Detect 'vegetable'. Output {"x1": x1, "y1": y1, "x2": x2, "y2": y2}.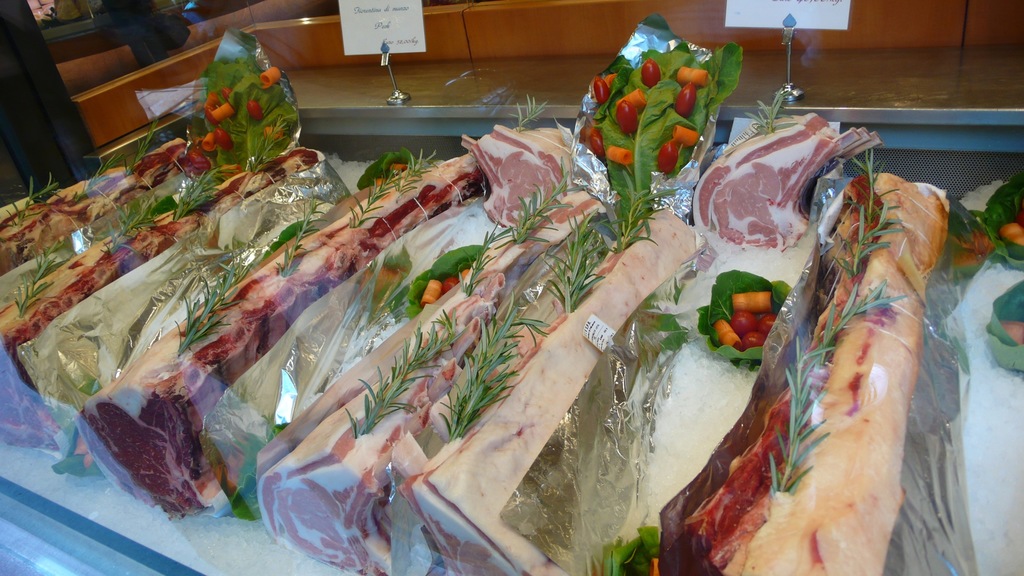
{"x1": 591, "y1": 125, "x2": 603, "y2": 159}.
